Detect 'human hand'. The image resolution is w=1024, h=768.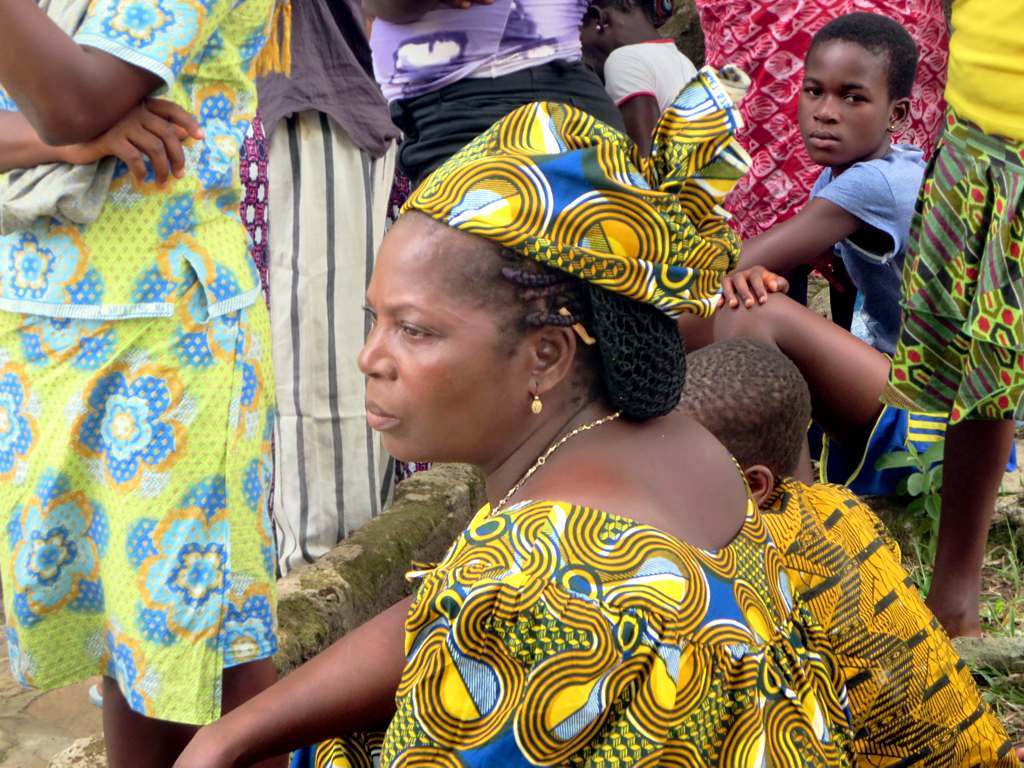
pyautogui.locateOnScreen(167, 734, 235, 767).
